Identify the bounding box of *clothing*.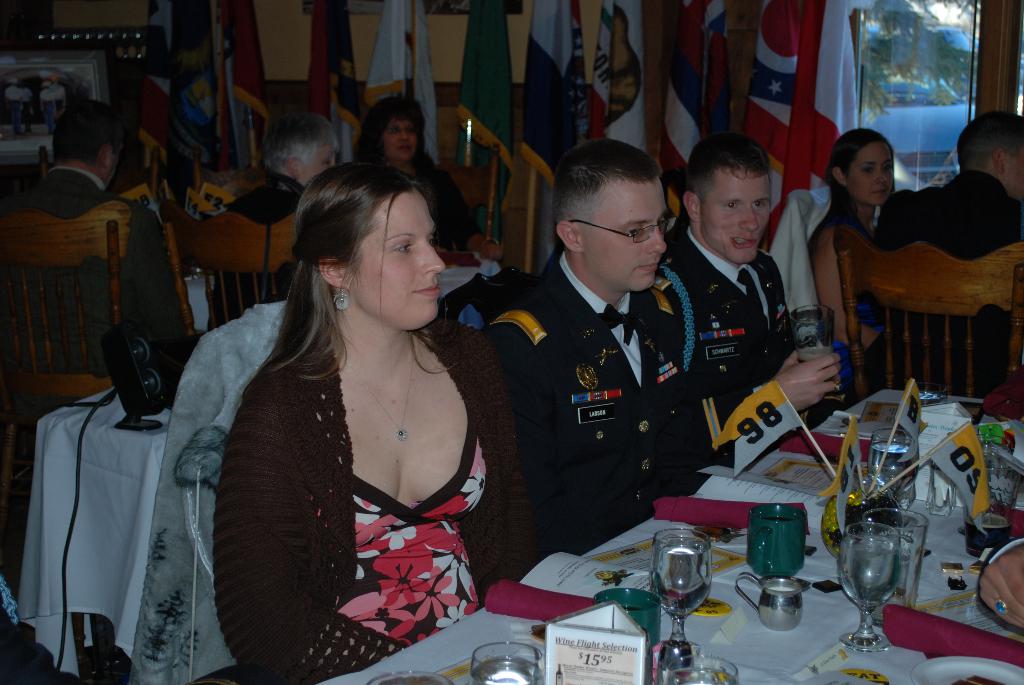
(660, 219, 772, 403).
